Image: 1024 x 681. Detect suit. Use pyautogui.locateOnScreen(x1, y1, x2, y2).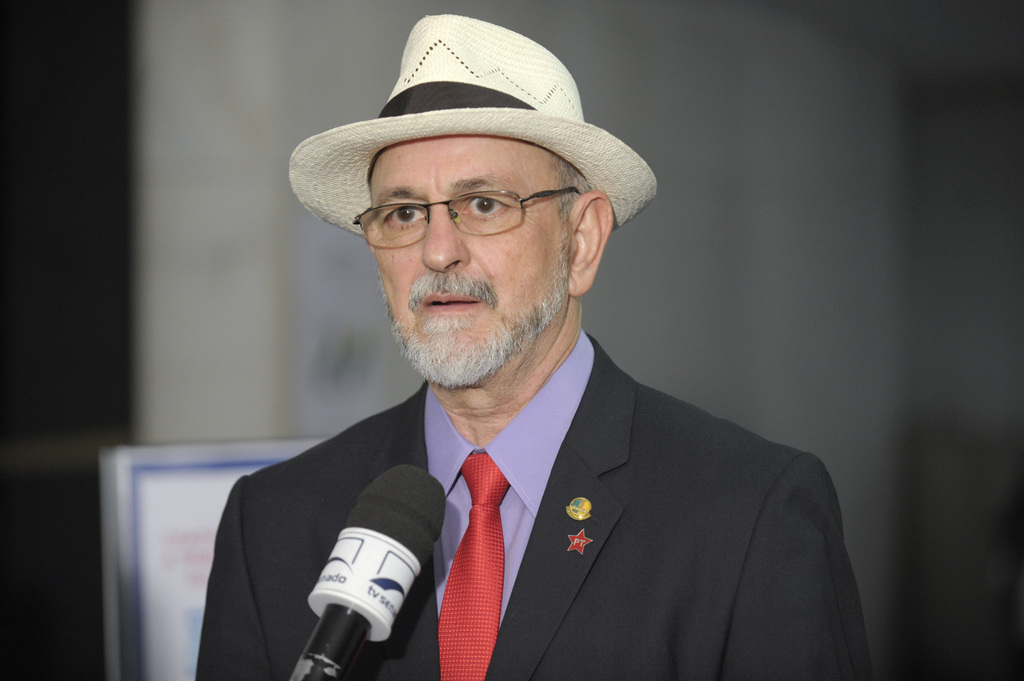
pyautogui.locateOnScreen(239, 310, 873, 656).
